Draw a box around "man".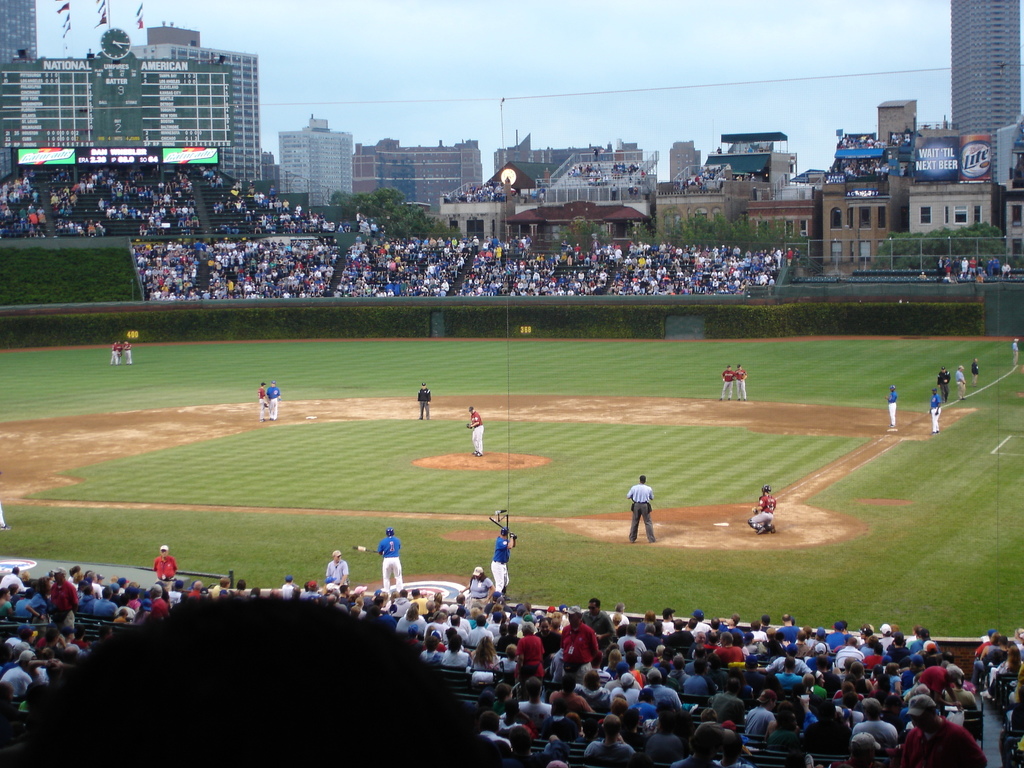
<box>463,407,491,454</box>.
